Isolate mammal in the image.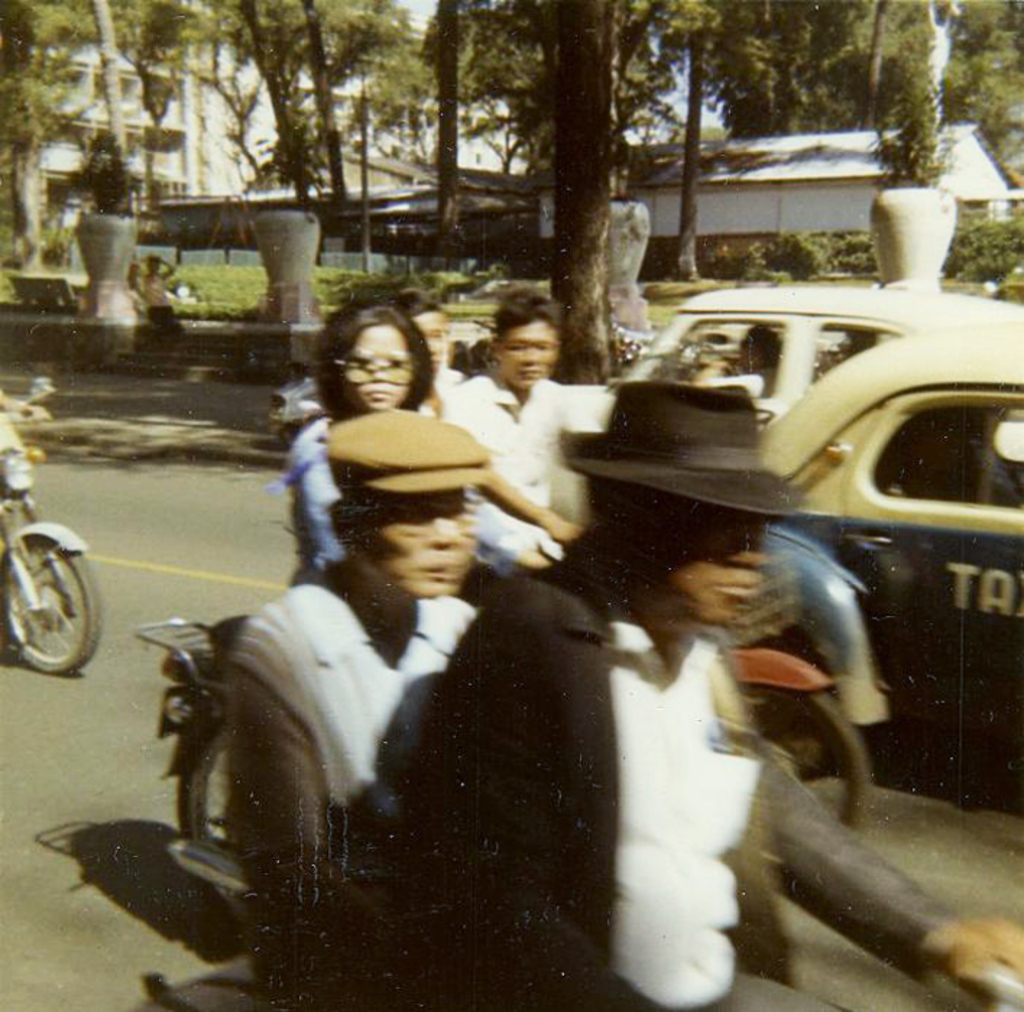
Isolated region: box(283, 305, 539, 587).
